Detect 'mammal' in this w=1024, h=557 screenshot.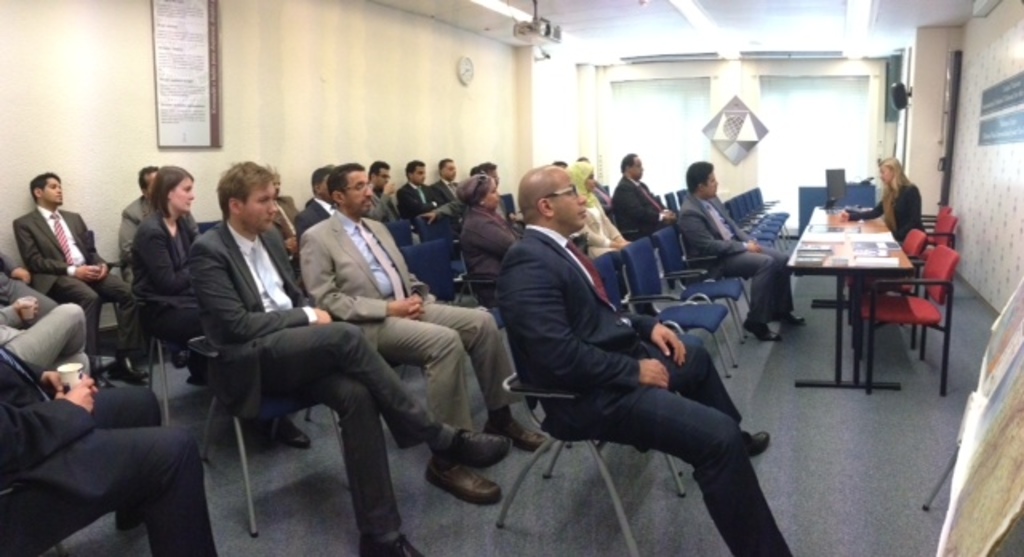
Detection: x1=110 y1=165 x2=162 y2=290.
